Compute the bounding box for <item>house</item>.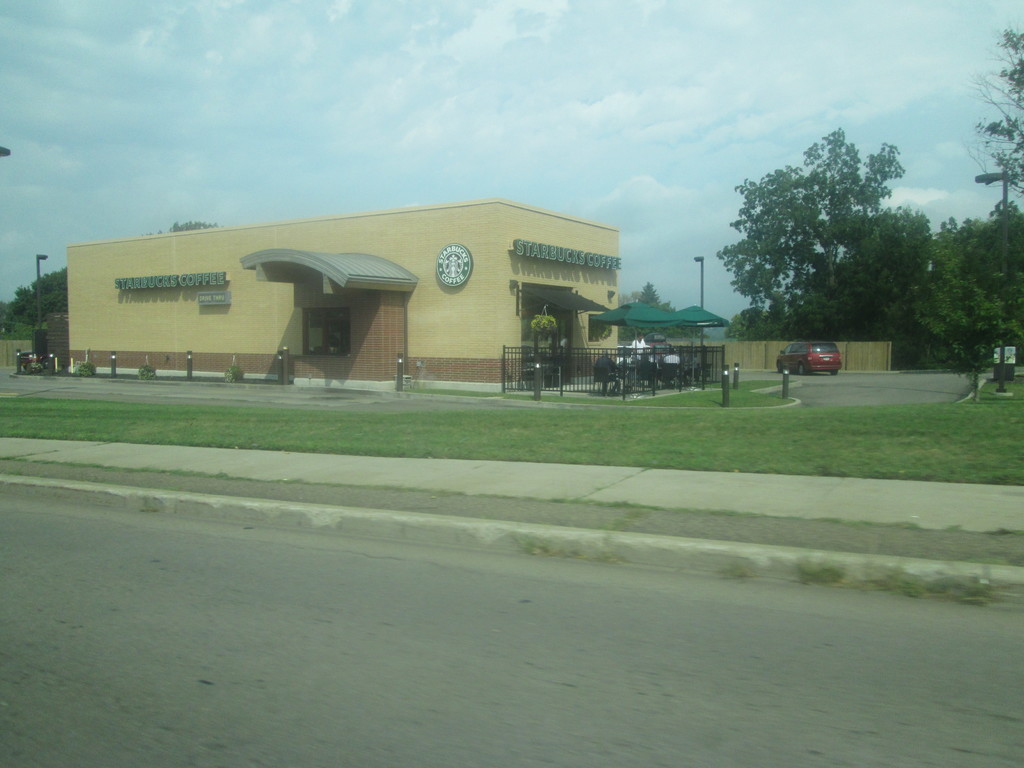
<region>62, 201, 623, 383</region>.
